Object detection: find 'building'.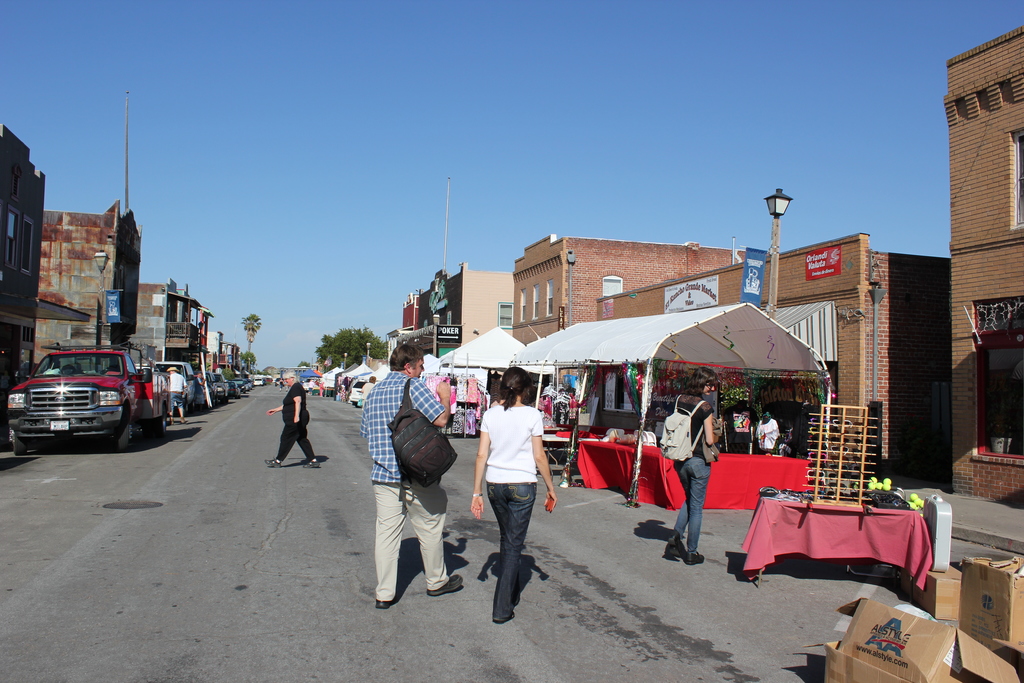
<bbox>397, 265, 515, 360</bbox>.
